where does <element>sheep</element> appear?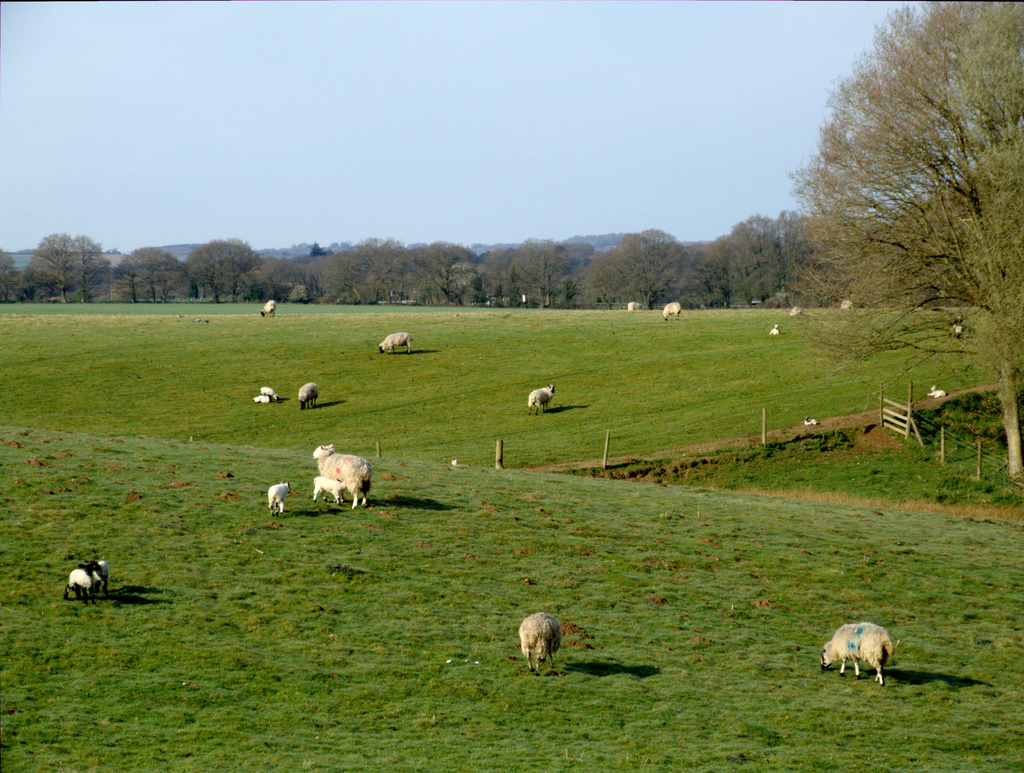
Appears at BBox(955, 324, 965, 333).
